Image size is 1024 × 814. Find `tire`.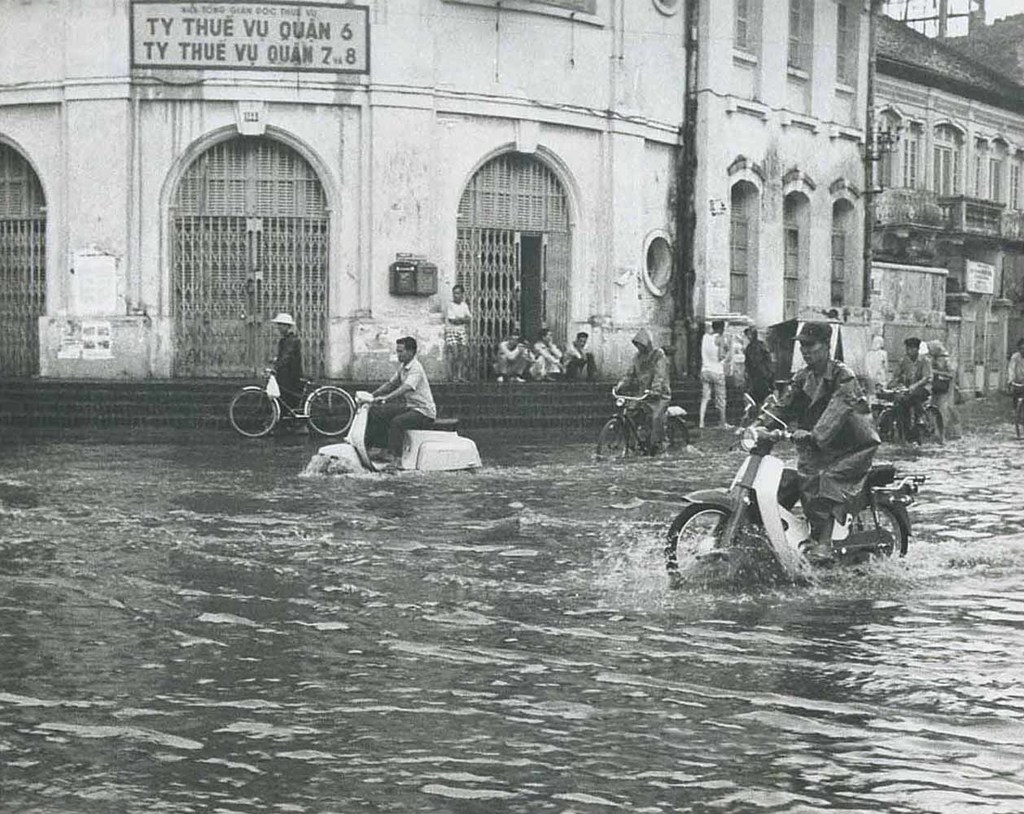
303/379/363/437.
